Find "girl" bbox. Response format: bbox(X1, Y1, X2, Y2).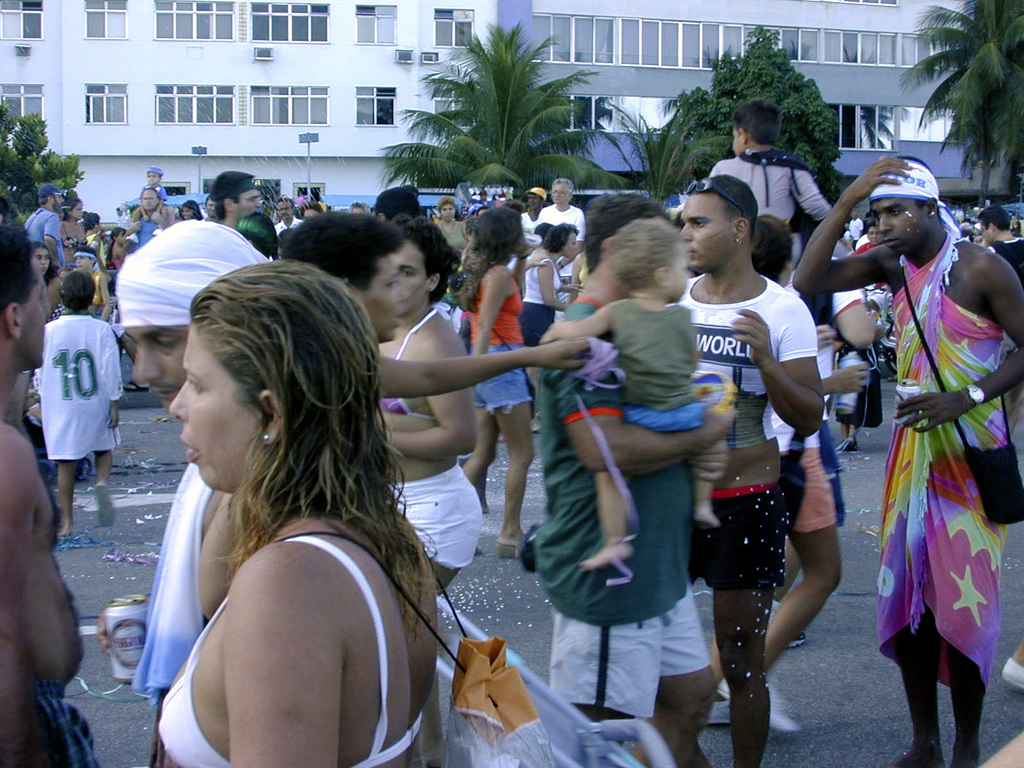
bbox(449, 198, 536, 559).
